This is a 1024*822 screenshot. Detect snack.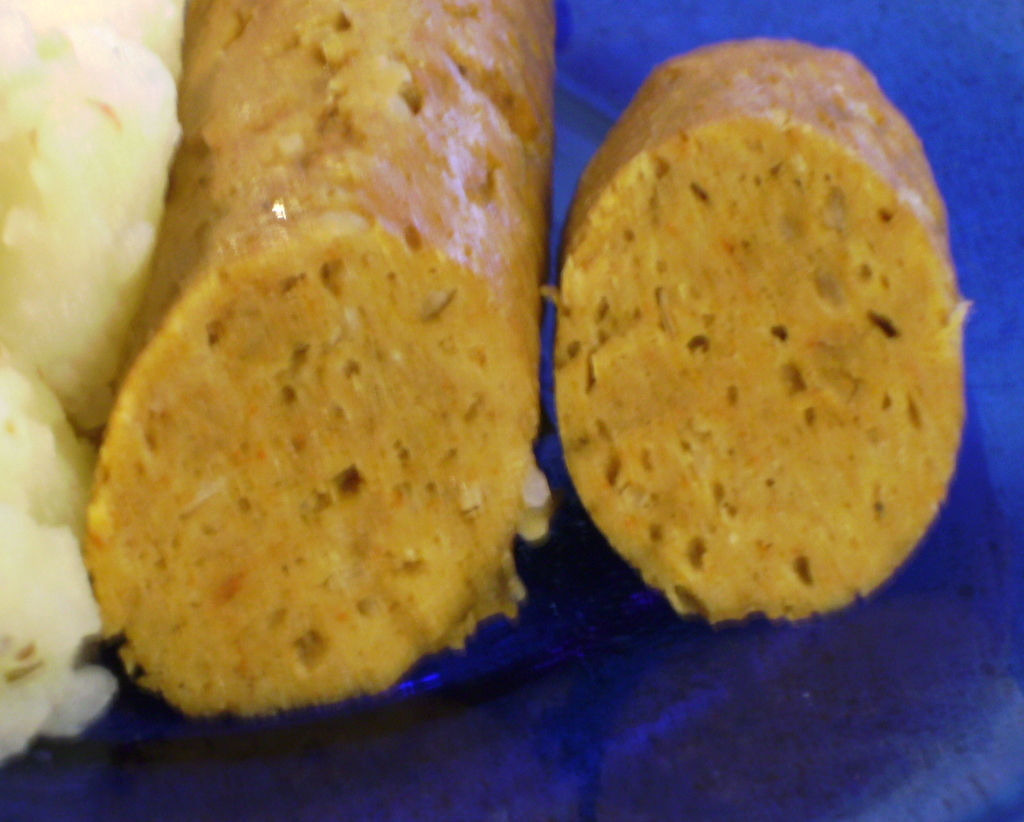
<box>93,63,584,771</box>.
